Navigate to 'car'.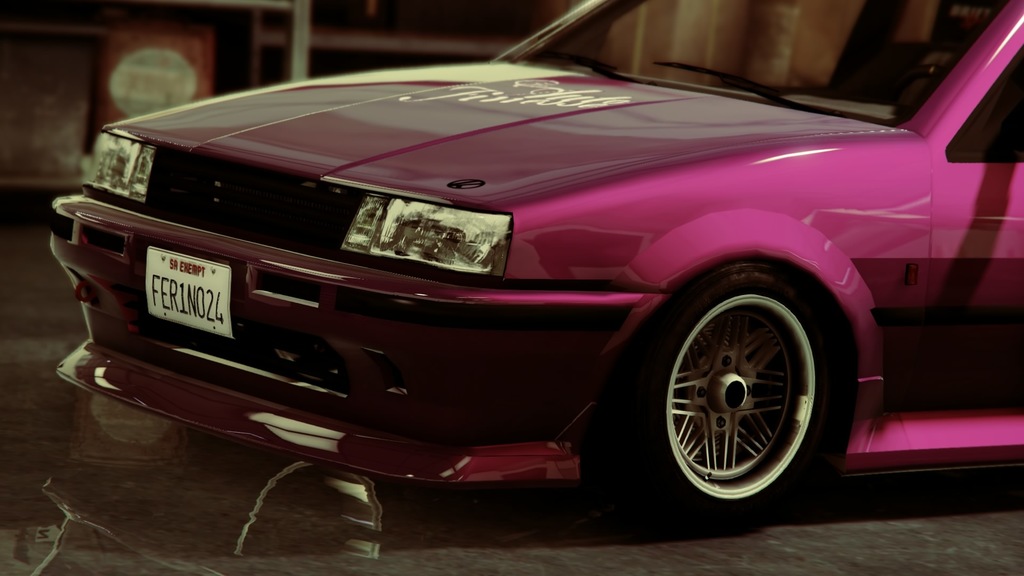
Navigation target: [left=47, top=4, right=1023, bottom=534].
